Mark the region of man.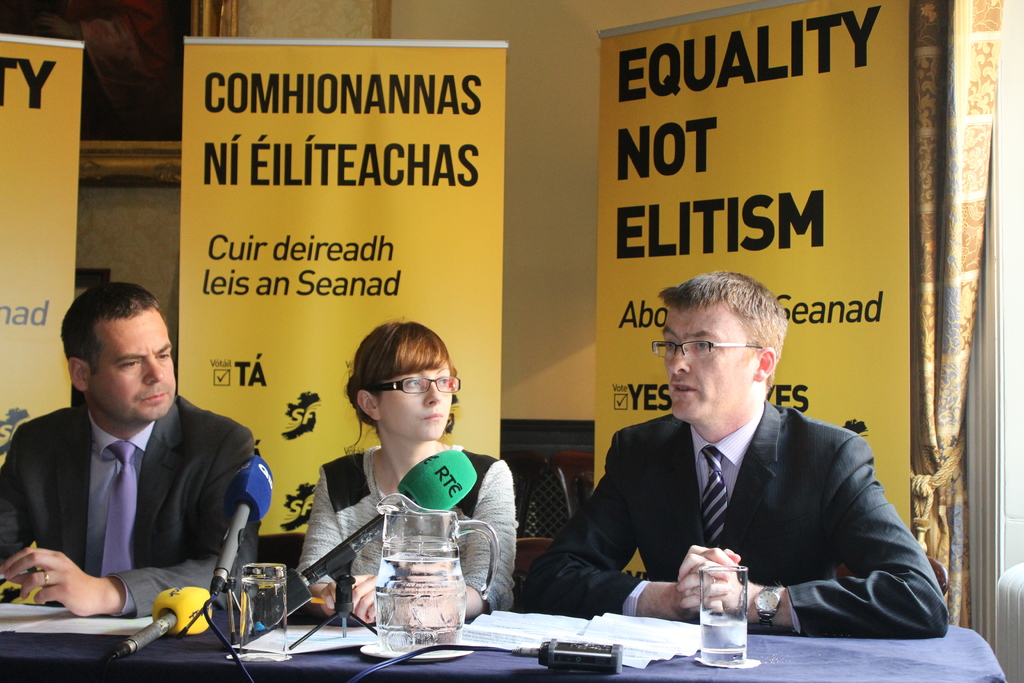
Region: [x1=528, y1=267, x2=948, y2=642].
